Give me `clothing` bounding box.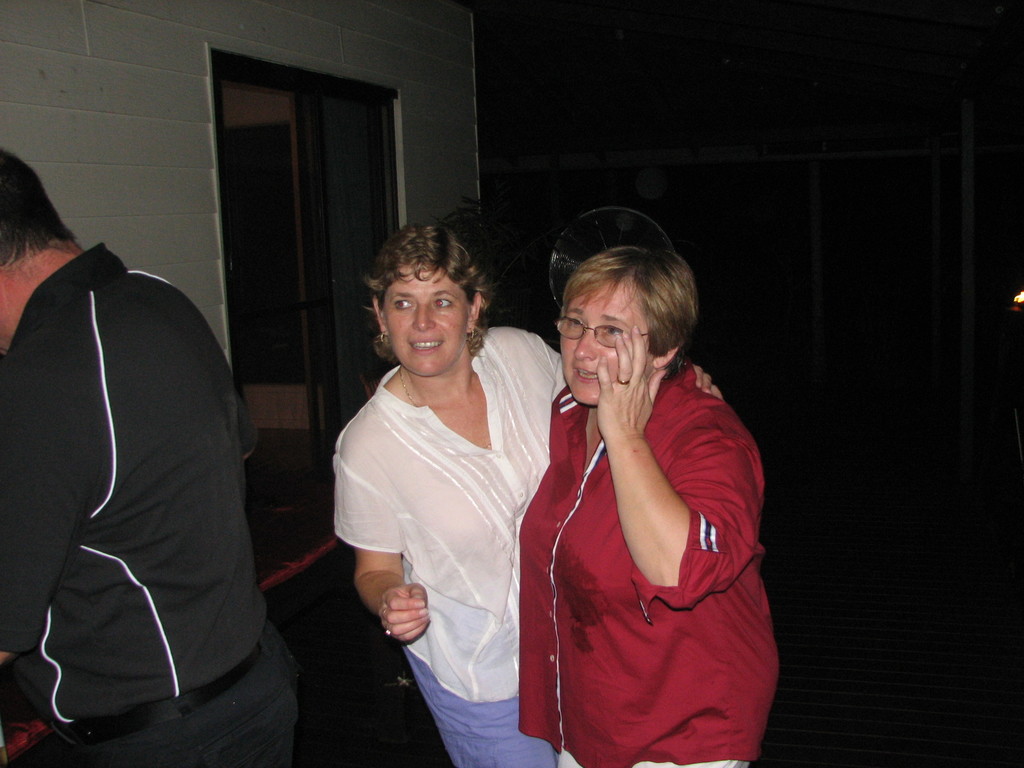
<region>337, 328, 567, 767</region>.
